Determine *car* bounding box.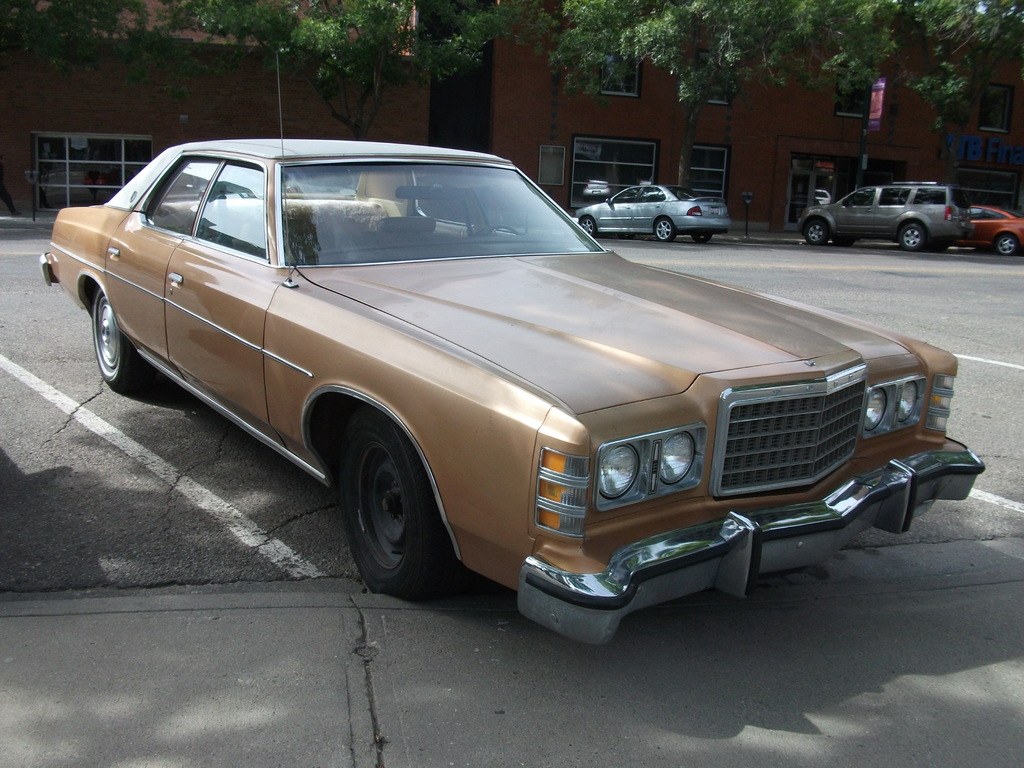
Determined: bbox(38, 52, 983, 643).
